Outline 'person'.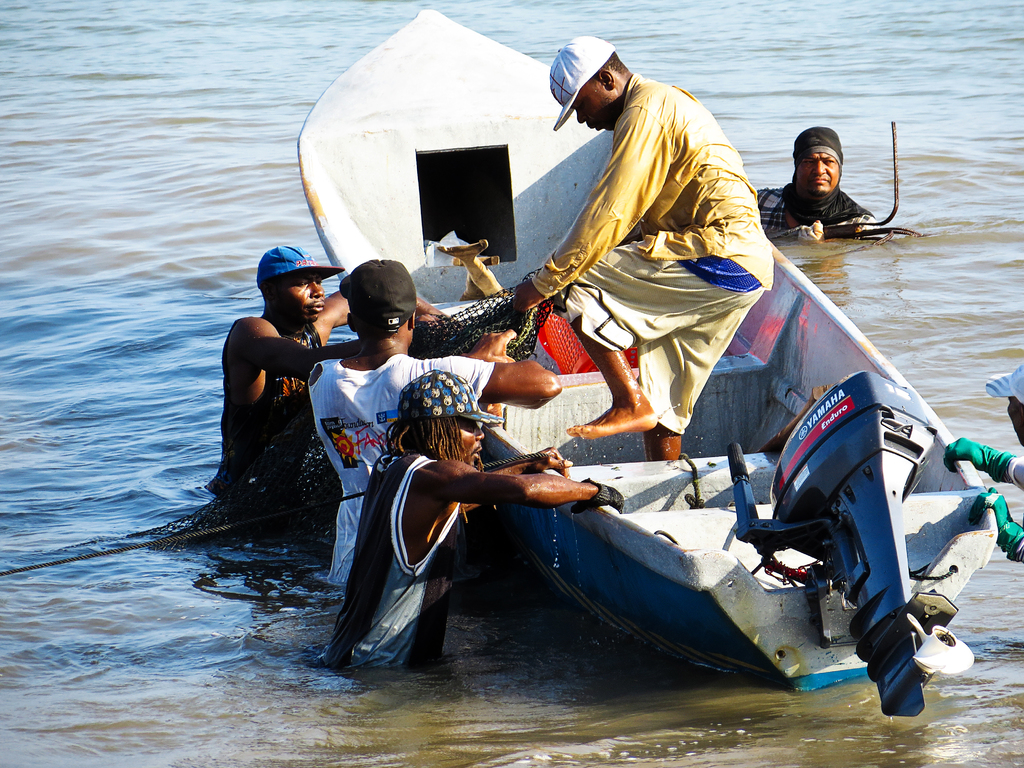
Outline: select_region(305, 262, 556, 581).
